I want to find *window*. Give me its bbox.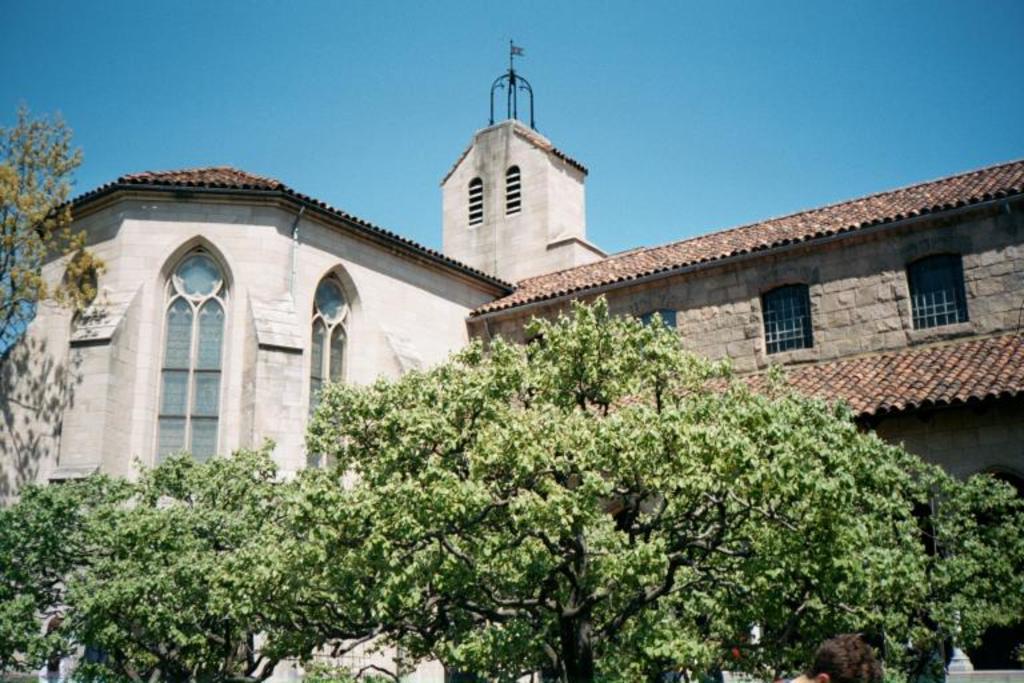
<box>632,313,680,352</box>.
